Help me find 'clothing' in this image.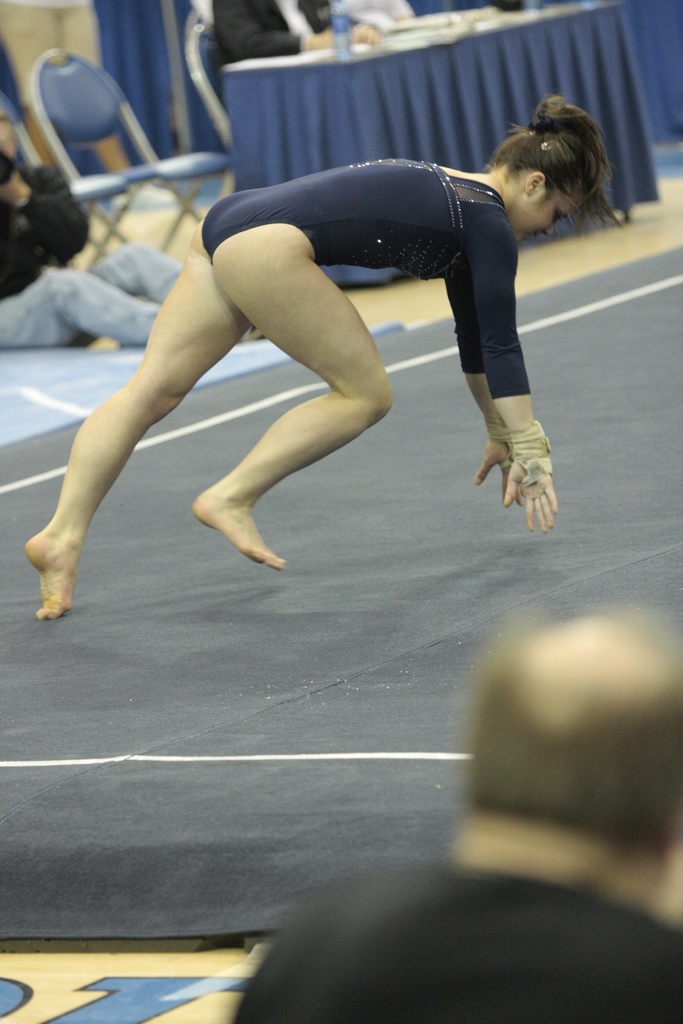
Found it: <box>226,843,682,1018</box>.
